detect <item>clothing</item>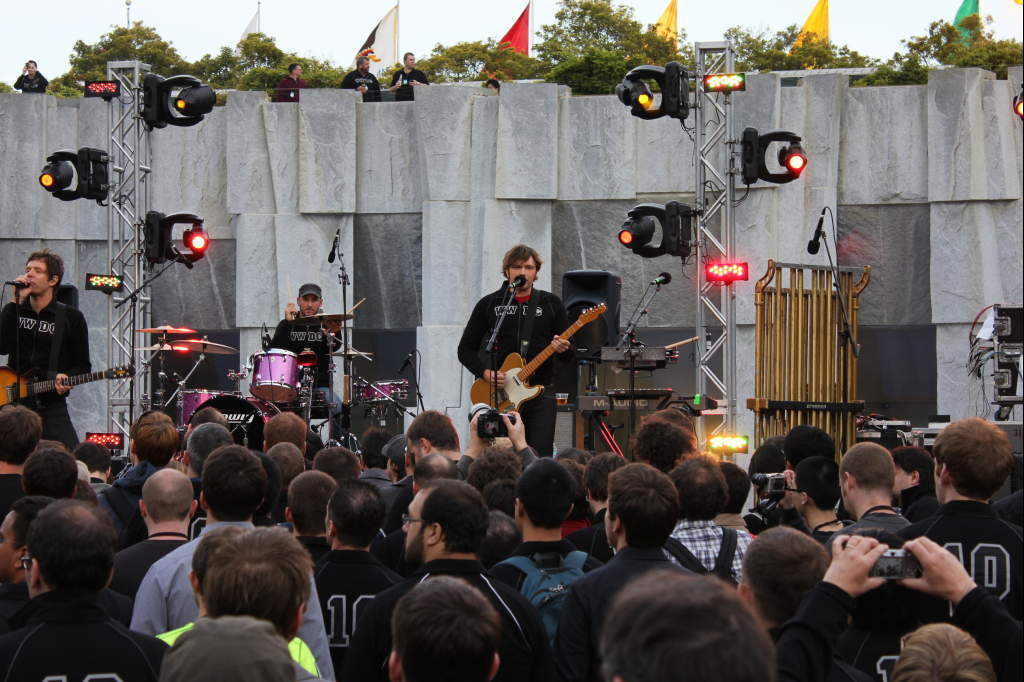
x1=336, y1=552, x2=556, y2=681
